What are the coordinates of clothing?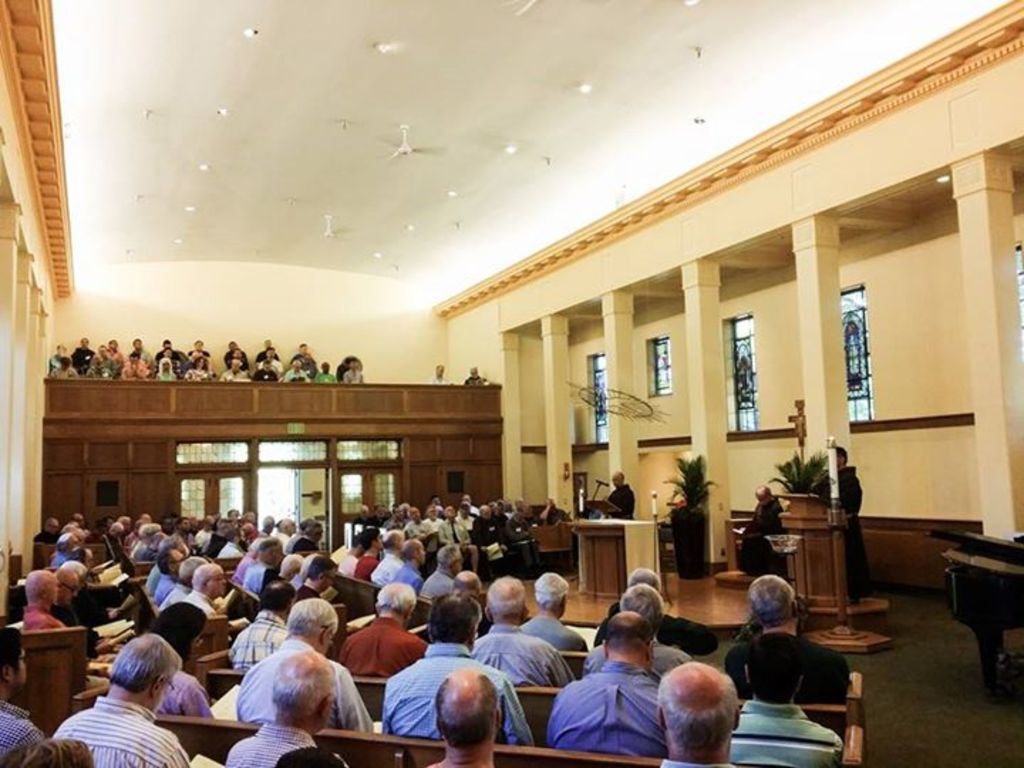
(left=550, top=620, right=684, bottom=764).
